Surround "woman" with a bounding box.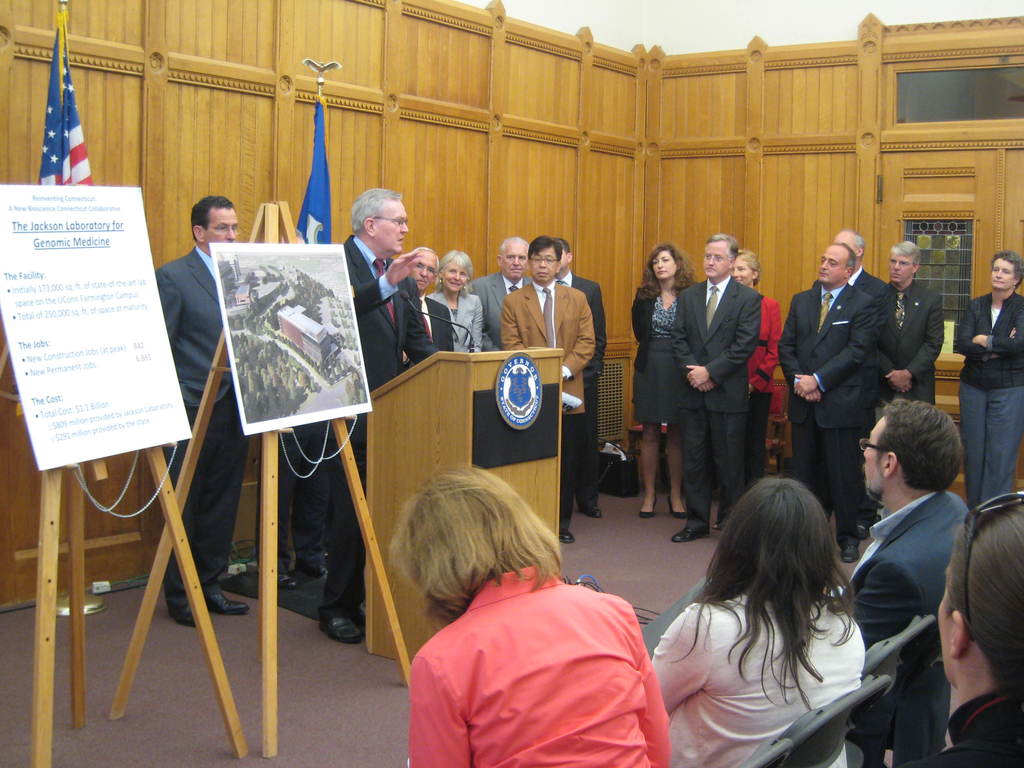
<bbox>622, 248, 703, 510</bbox>.
